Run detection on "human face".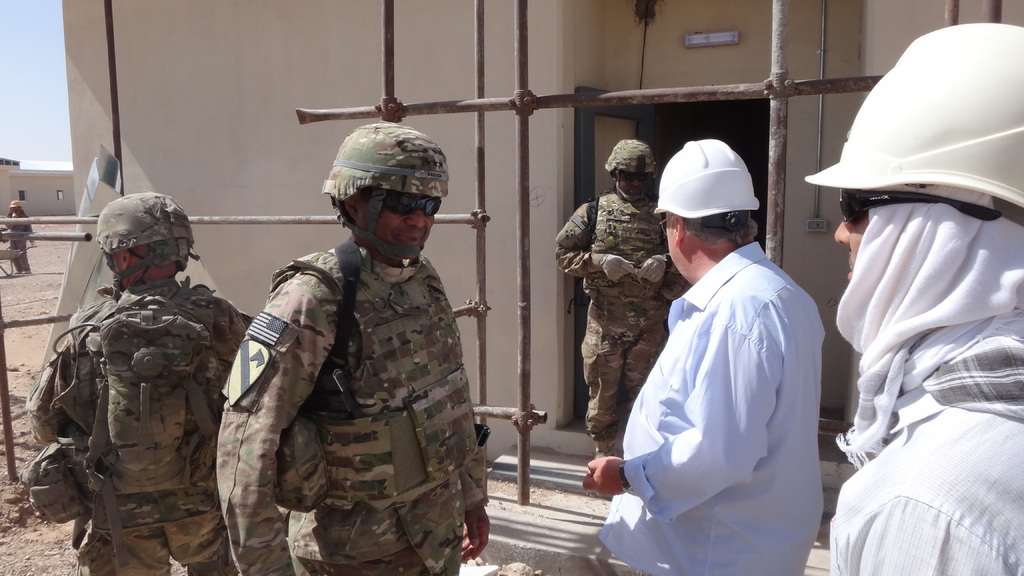
Result: x1=109 y1=253 x2=121 y2=289.
